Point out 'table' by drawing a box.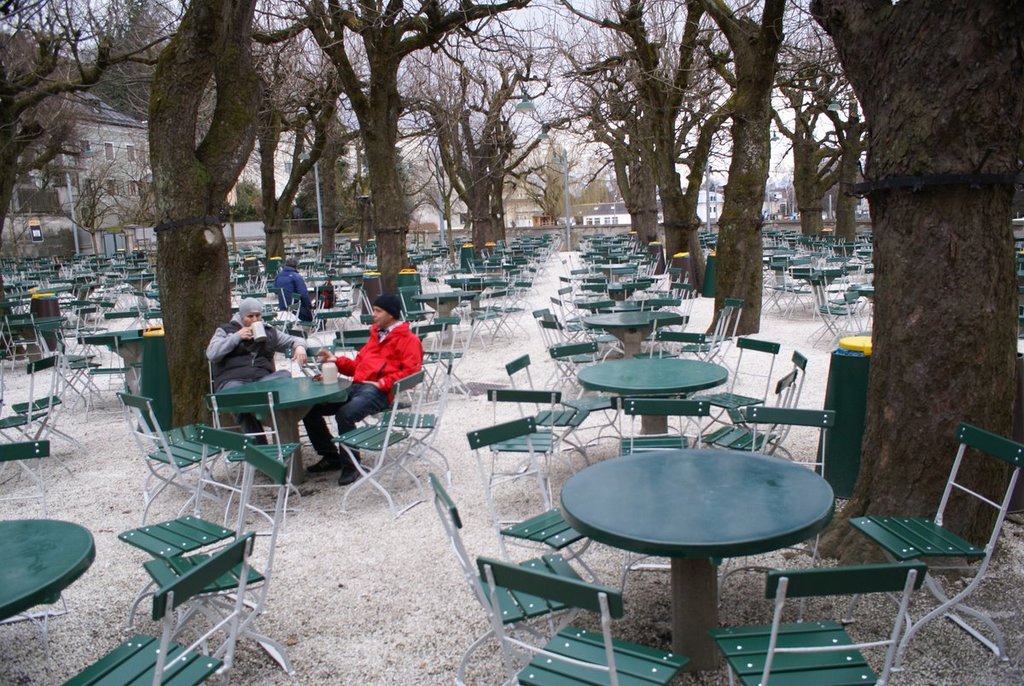
bbox(830, 287, 871, 308).
